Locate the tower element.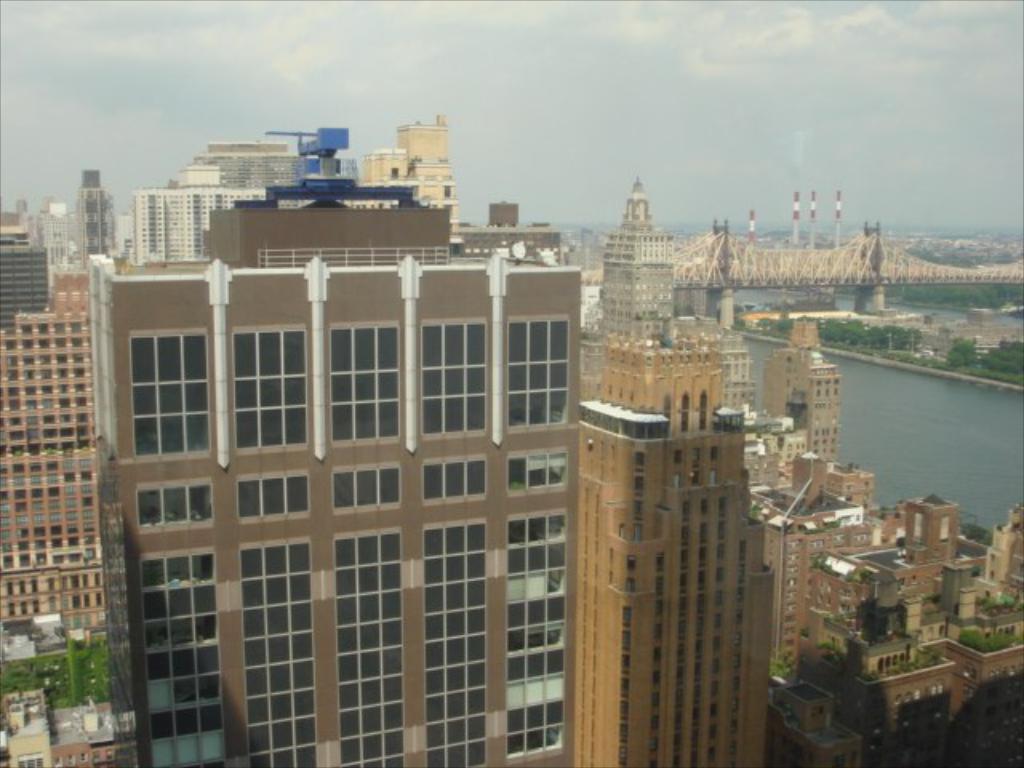
Element bbox: rect(0, 293, 110, 650).
